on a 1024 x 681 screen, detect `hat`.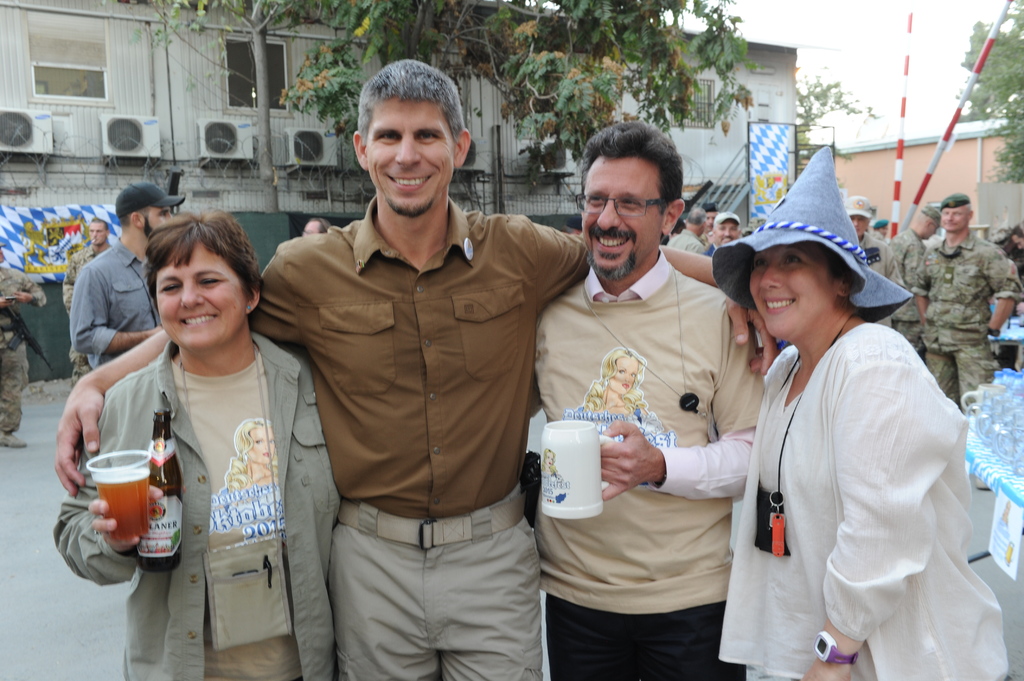
[x1=115, y1=183, x2=184, y2=220].
